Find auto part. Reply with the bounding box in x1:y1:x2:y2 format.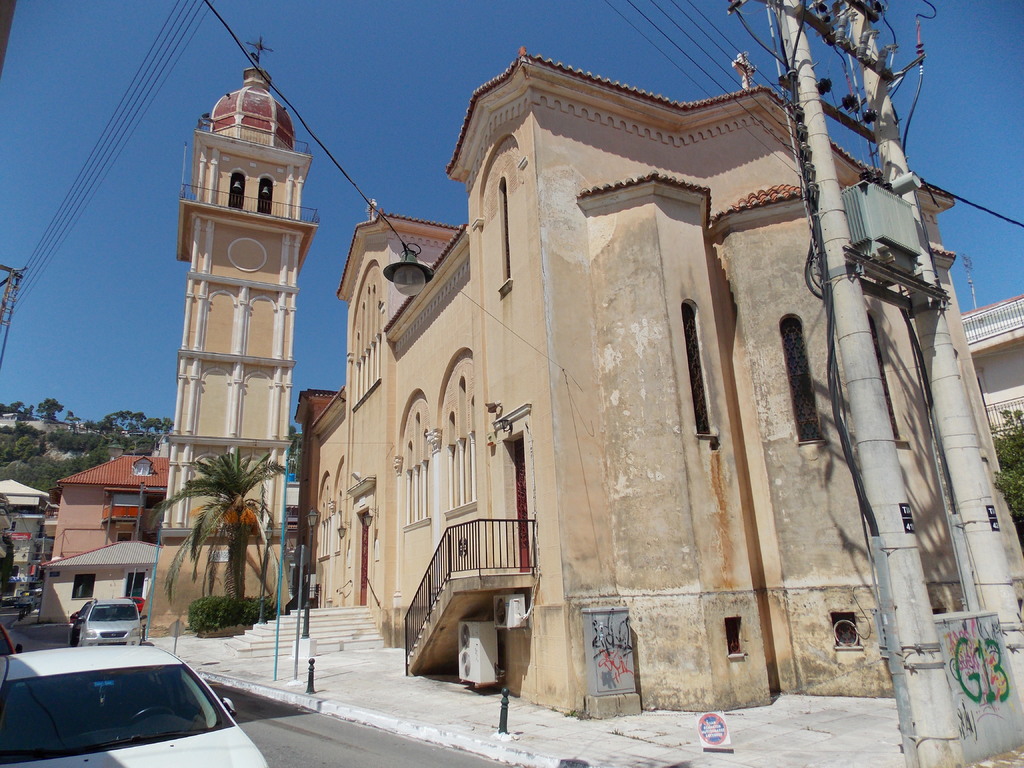
84:604:140:627.
